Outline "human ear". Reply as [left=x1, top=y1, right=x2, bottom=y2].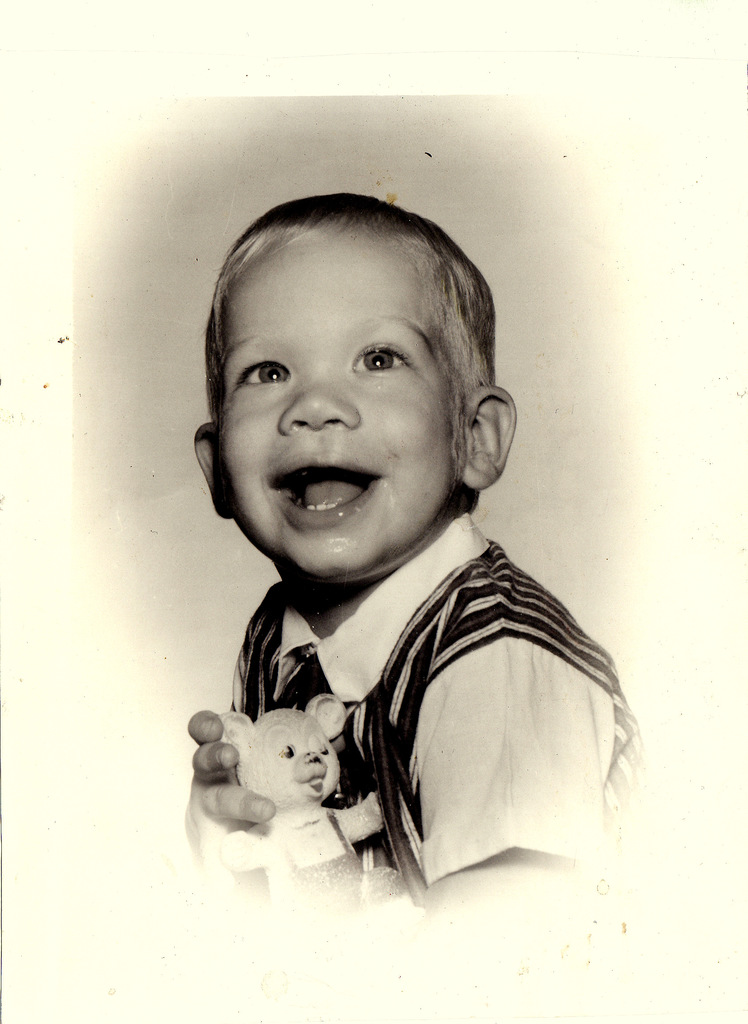
[left=464, top=389, right=521, bottom=488].
